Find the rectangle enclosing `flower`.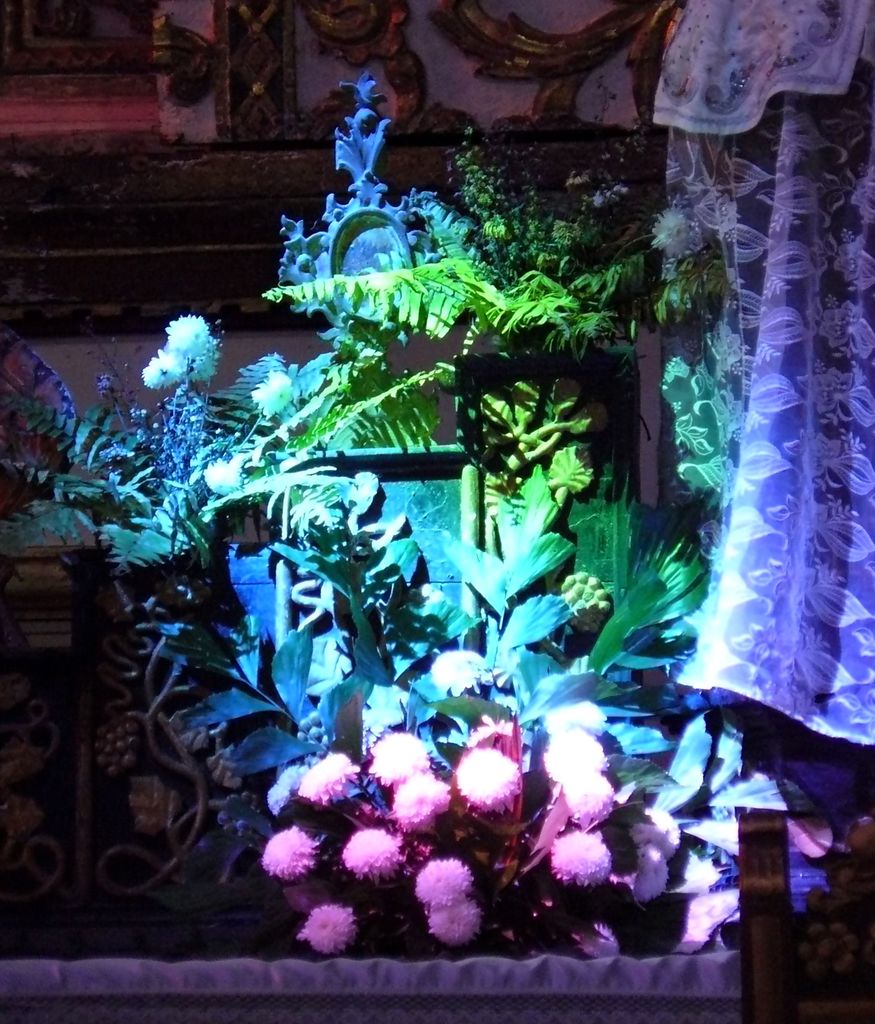
300:748:358:811.
